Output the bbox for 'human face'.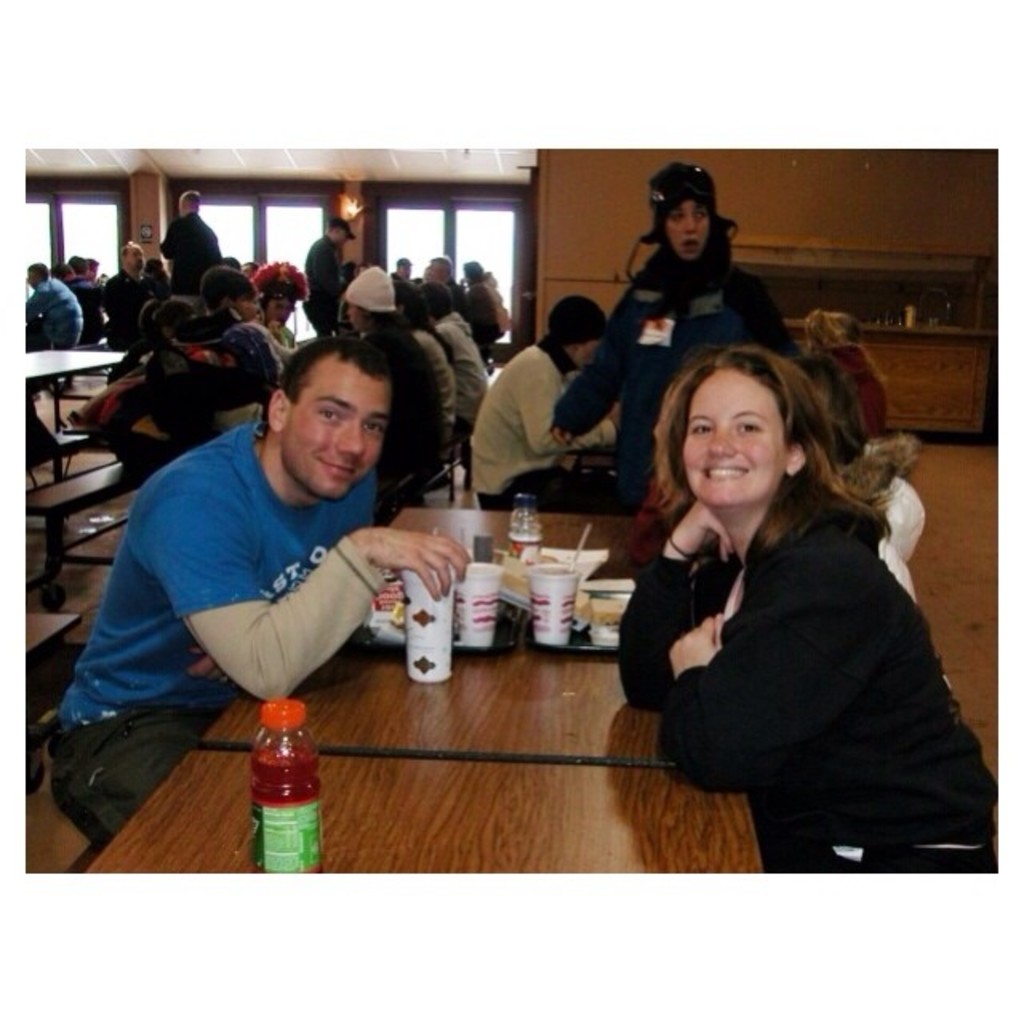
box=[128, 245, 146, 267].
